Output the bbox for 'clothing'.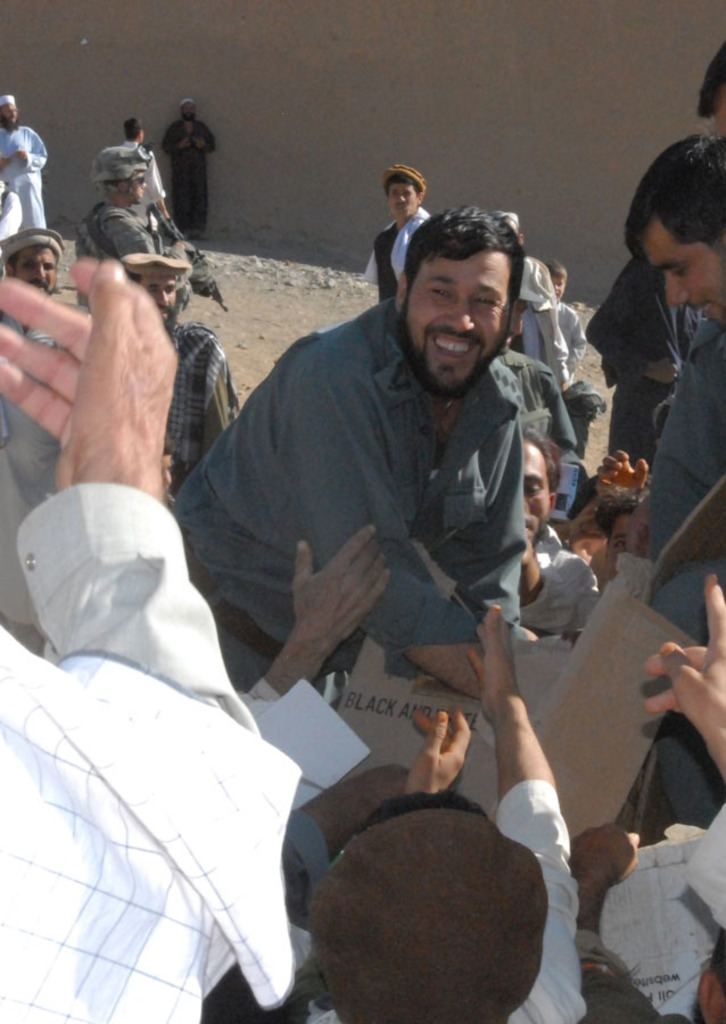
60/208/165/319.
